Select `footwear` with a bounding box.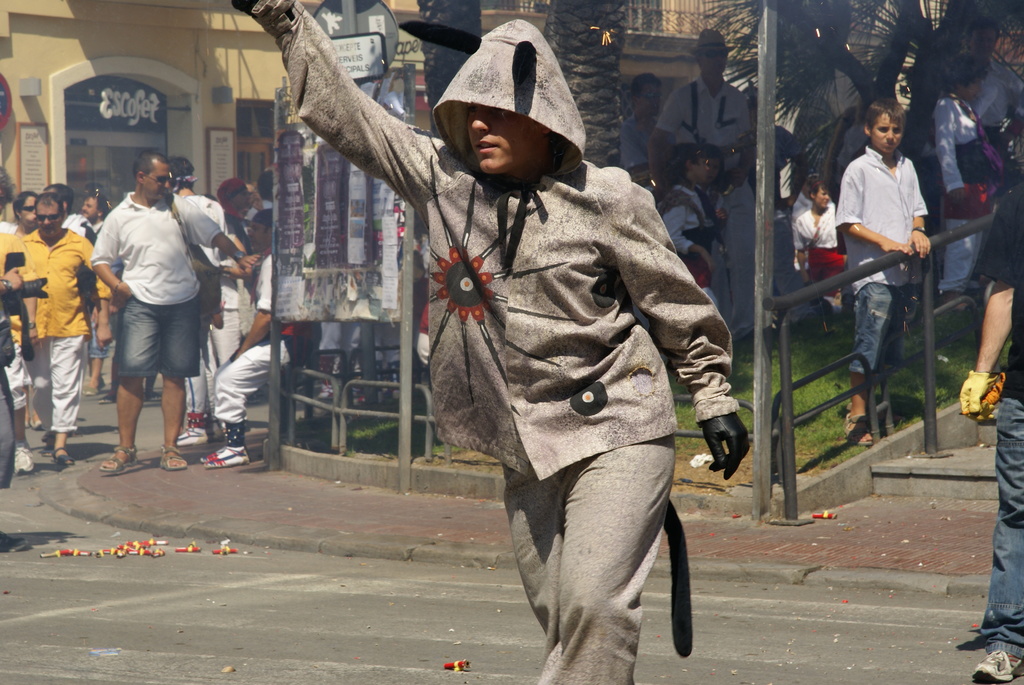
l=100, t=447, r=138, b=475.
